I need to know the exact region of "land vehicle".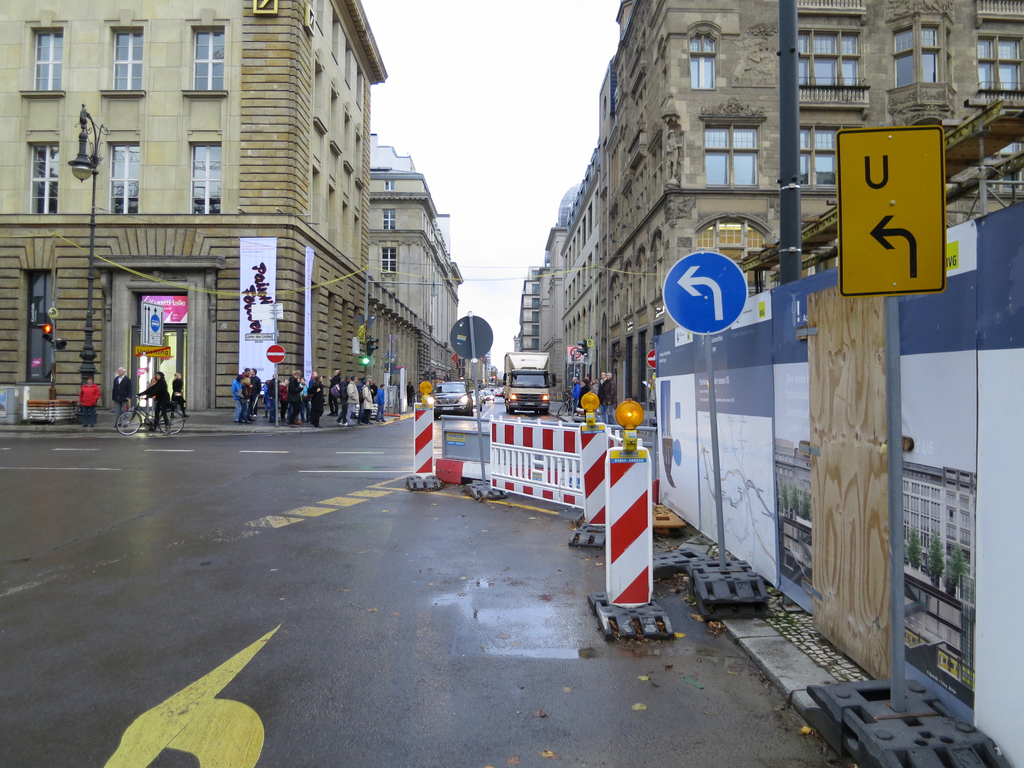
Region: box=[115, 391, 190, 435].
